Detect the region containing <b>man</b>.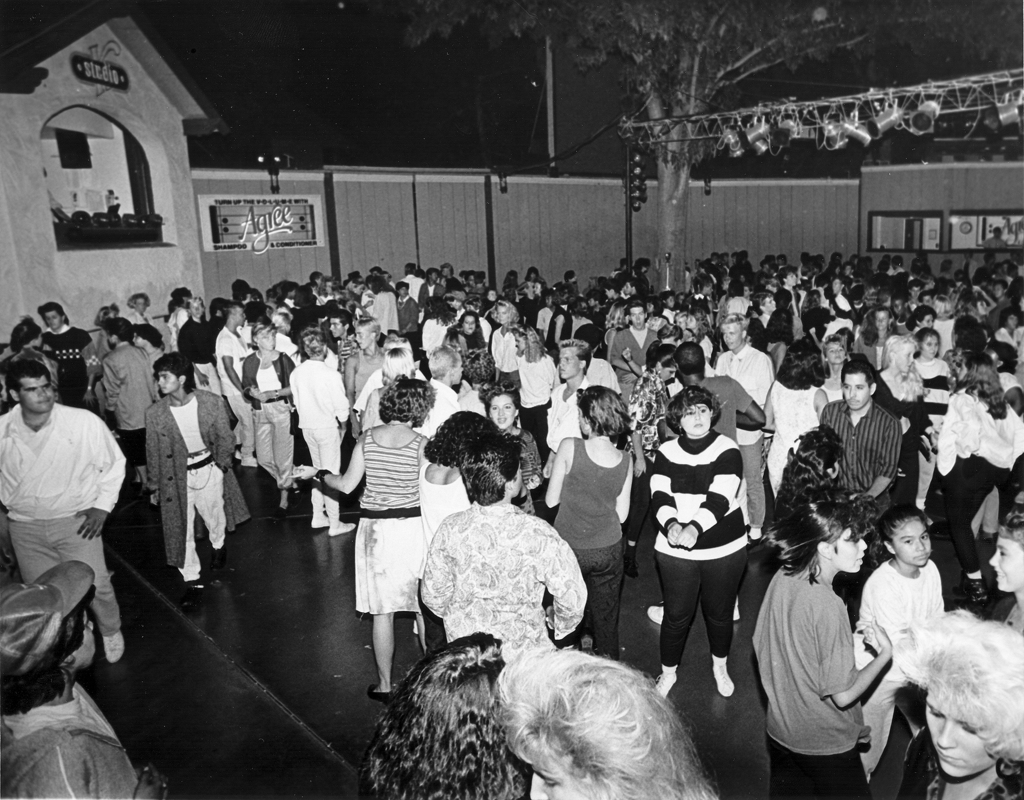
pyautogui.locateOnScreen(609, 302, 657, 404).
